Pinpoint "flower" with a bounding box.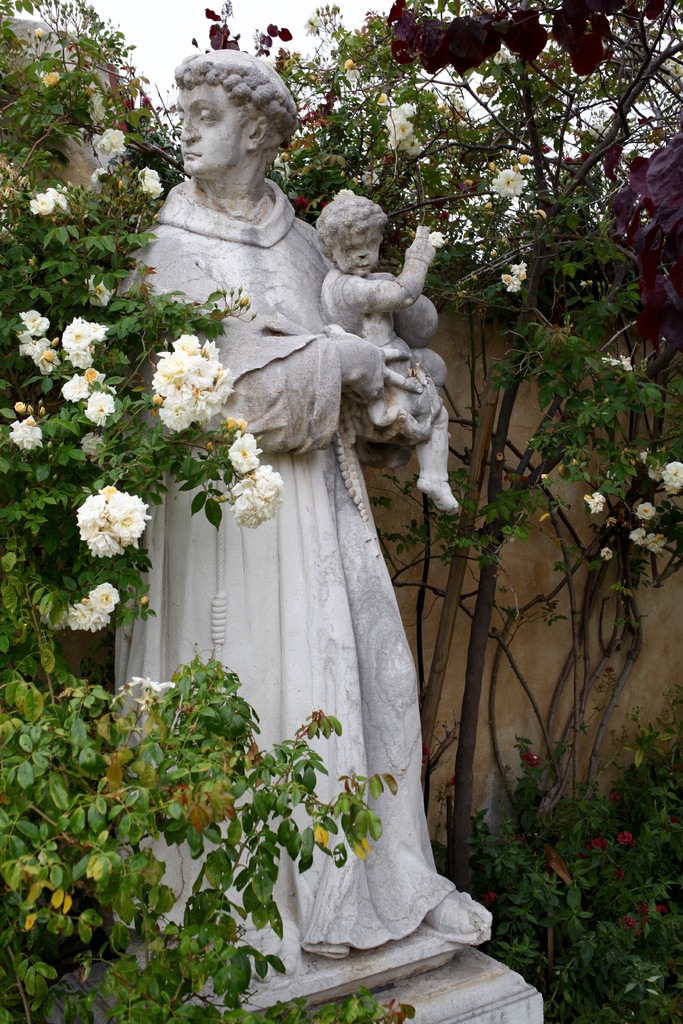
{"left": 662, "top": 466, "right": 682, "bottom": 492}.
